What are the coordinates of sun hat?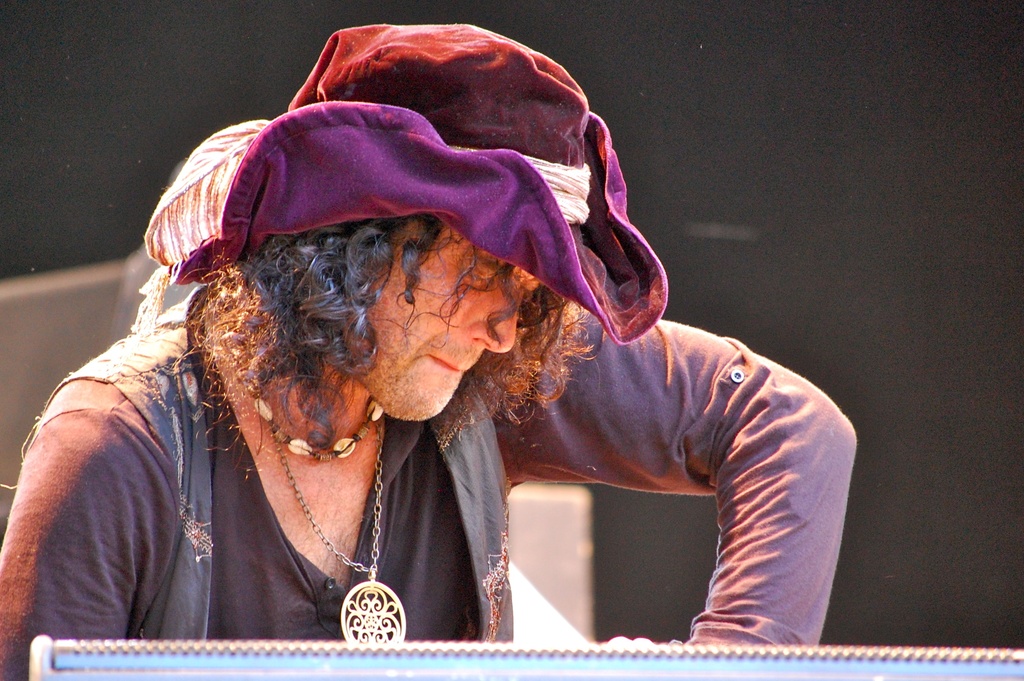
[119,21,674,365].
